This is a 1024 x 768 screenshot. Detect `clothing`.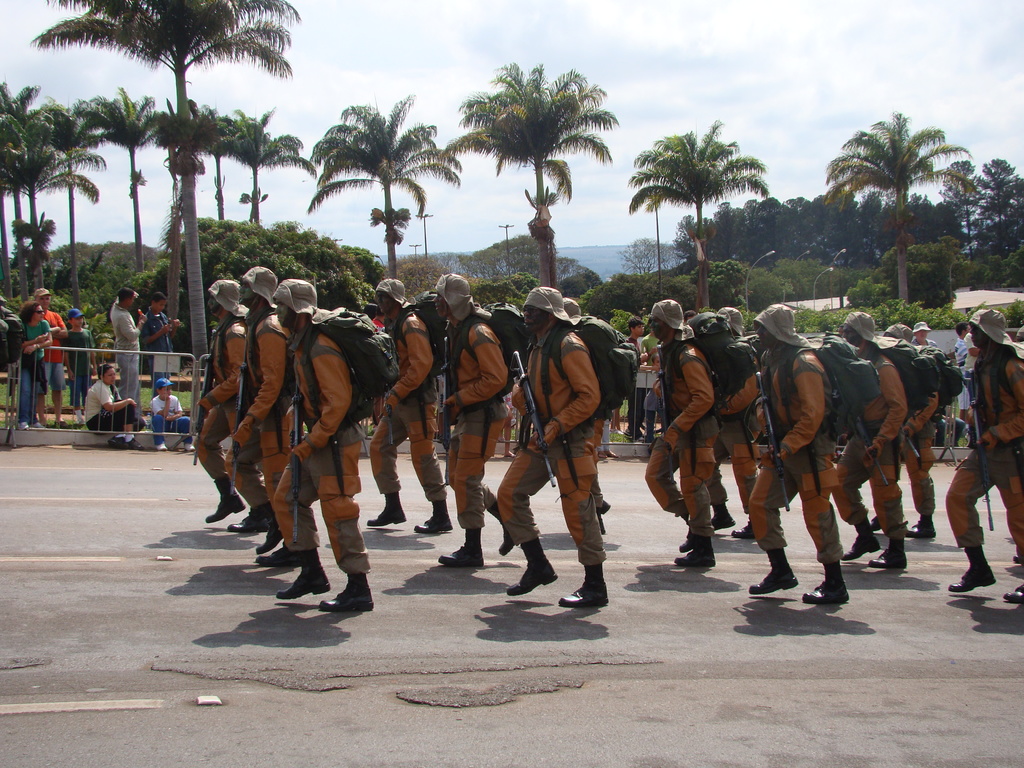
[x1=111, y1=298, x2=136, y2=404].
